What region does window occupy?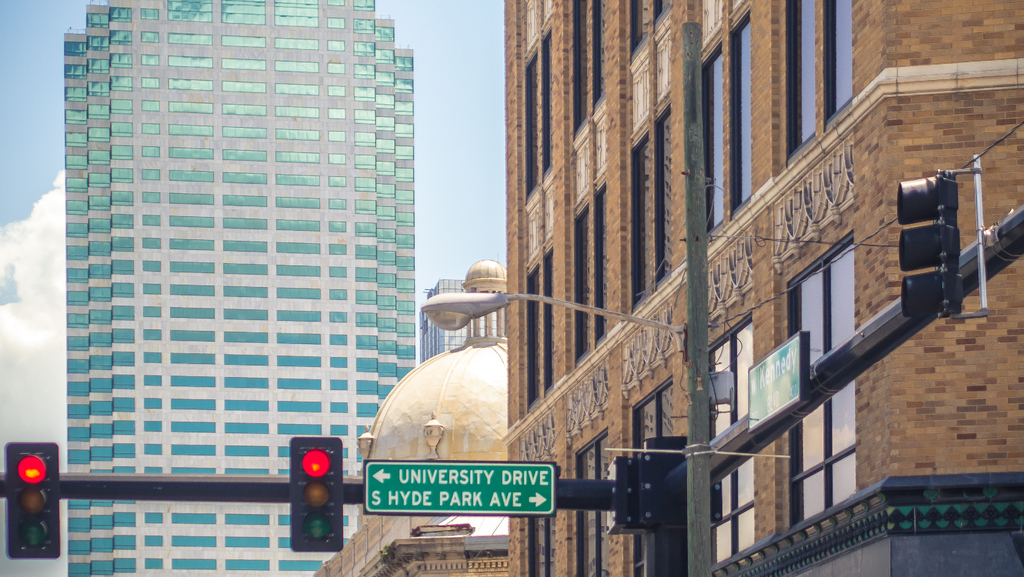
<region>712, 313, 753, 566</region>.
